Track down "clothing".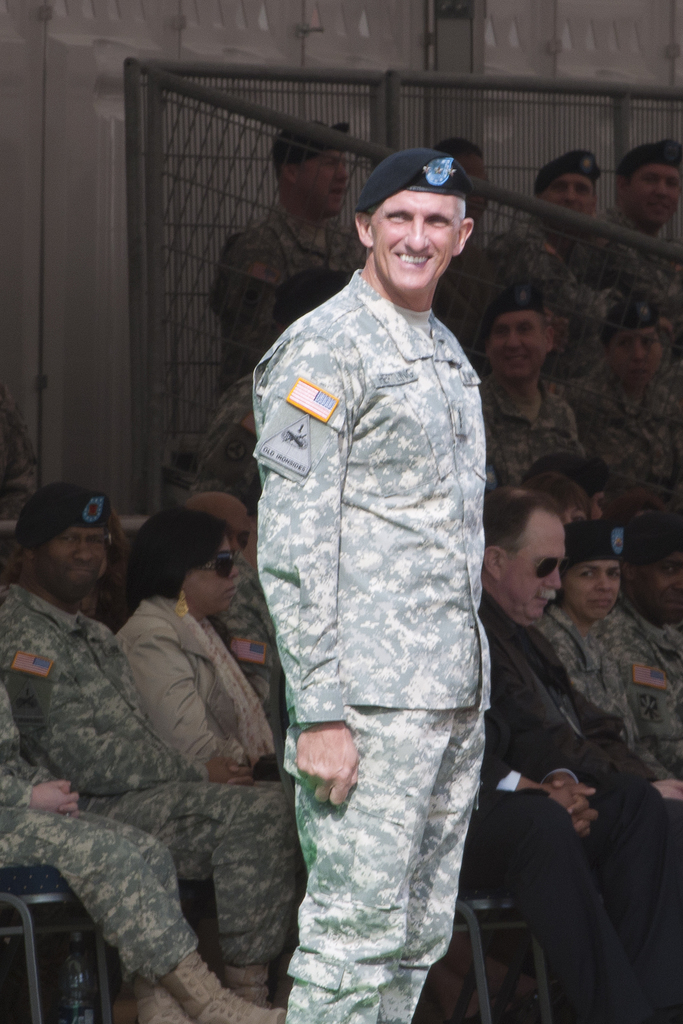
Tracked to x1=496 y1=378 x2=596 y2=500.
